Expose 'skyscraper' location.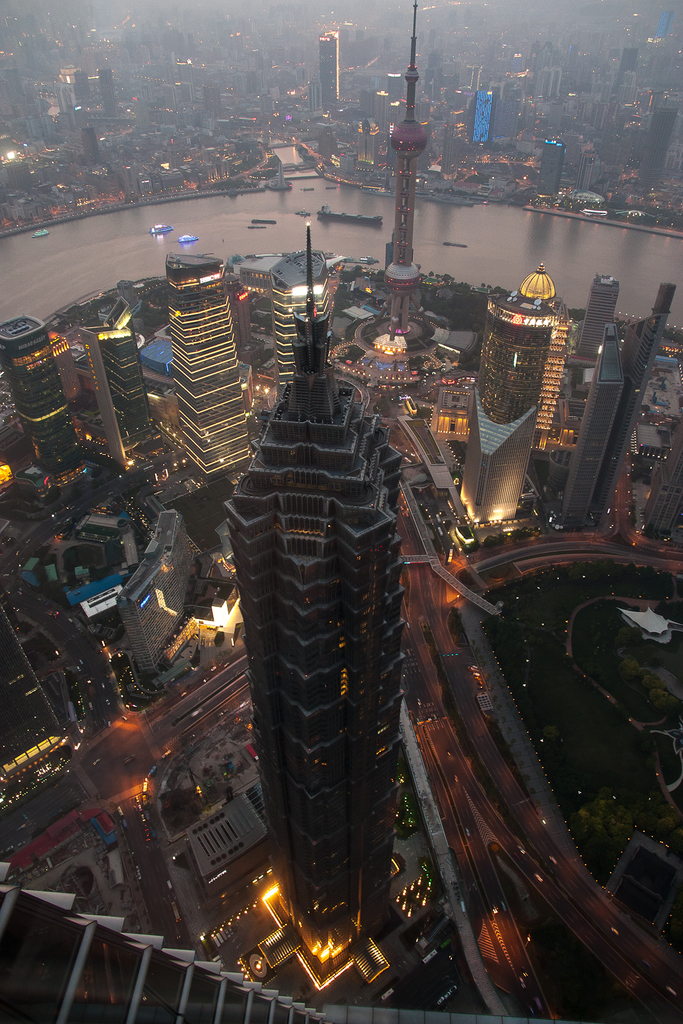
Exposed at rect(175, 253, 248, 484).
